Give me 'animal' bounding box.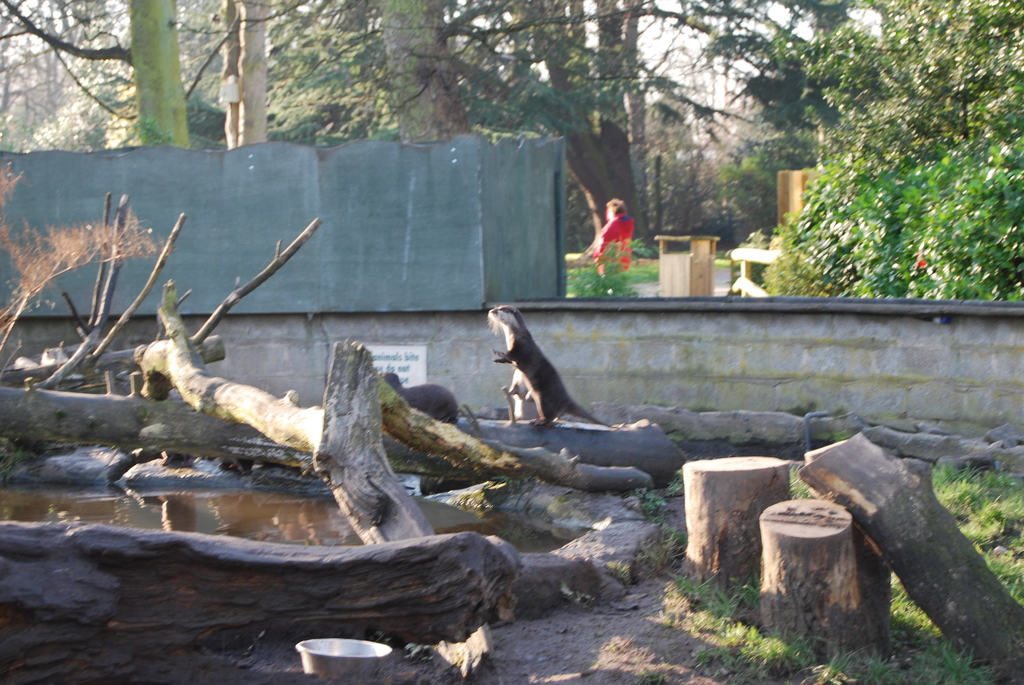
select_region(488, 299, 607, 430).
